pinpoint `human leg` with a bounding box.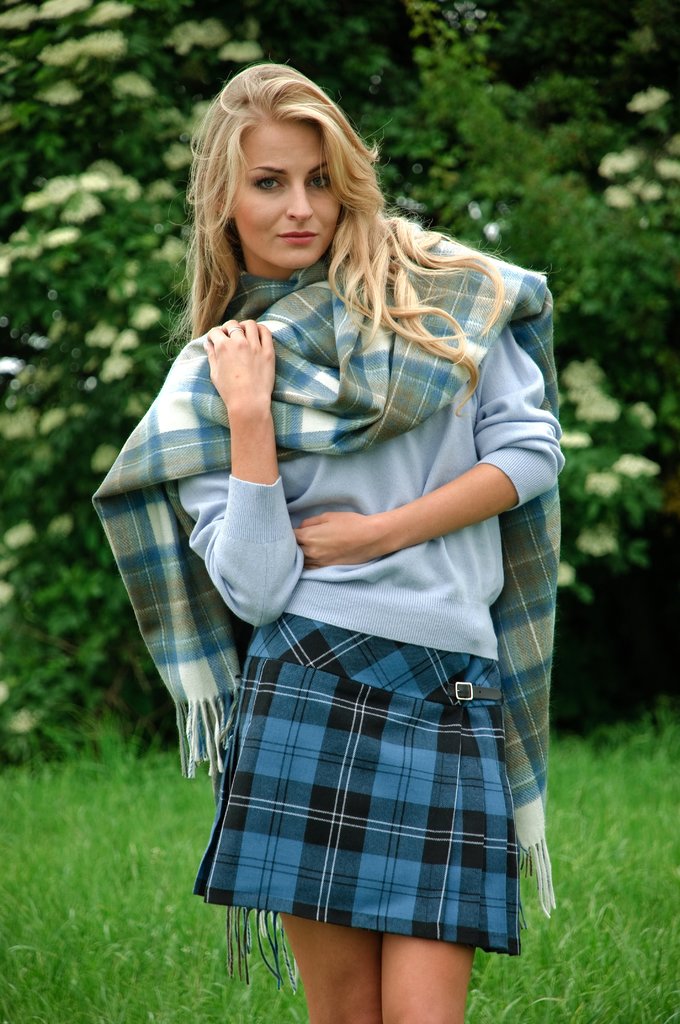
locate(284, 920, 490, 1023).
